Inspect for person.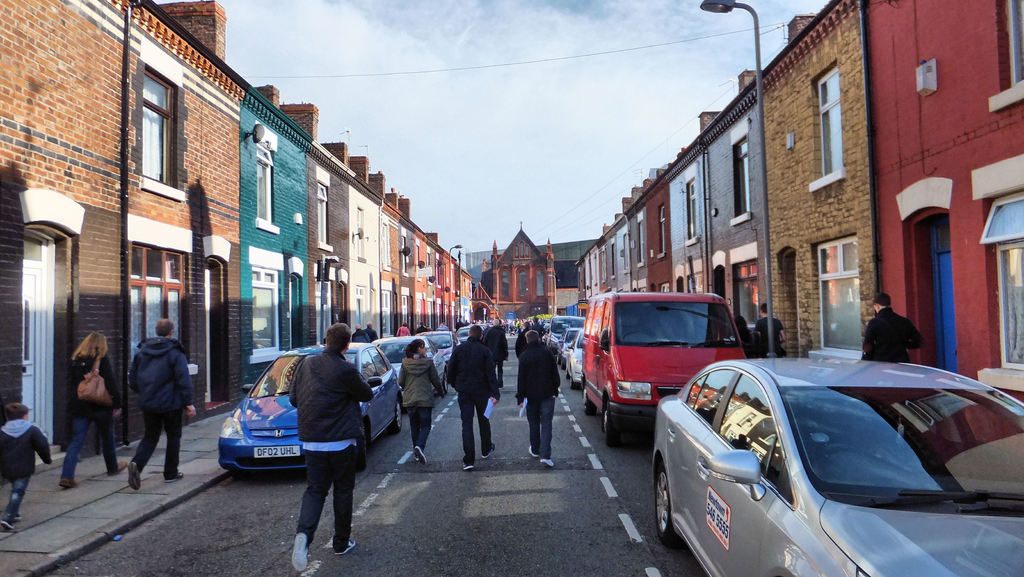
Inspection: region(116, 305, 180, 485).
